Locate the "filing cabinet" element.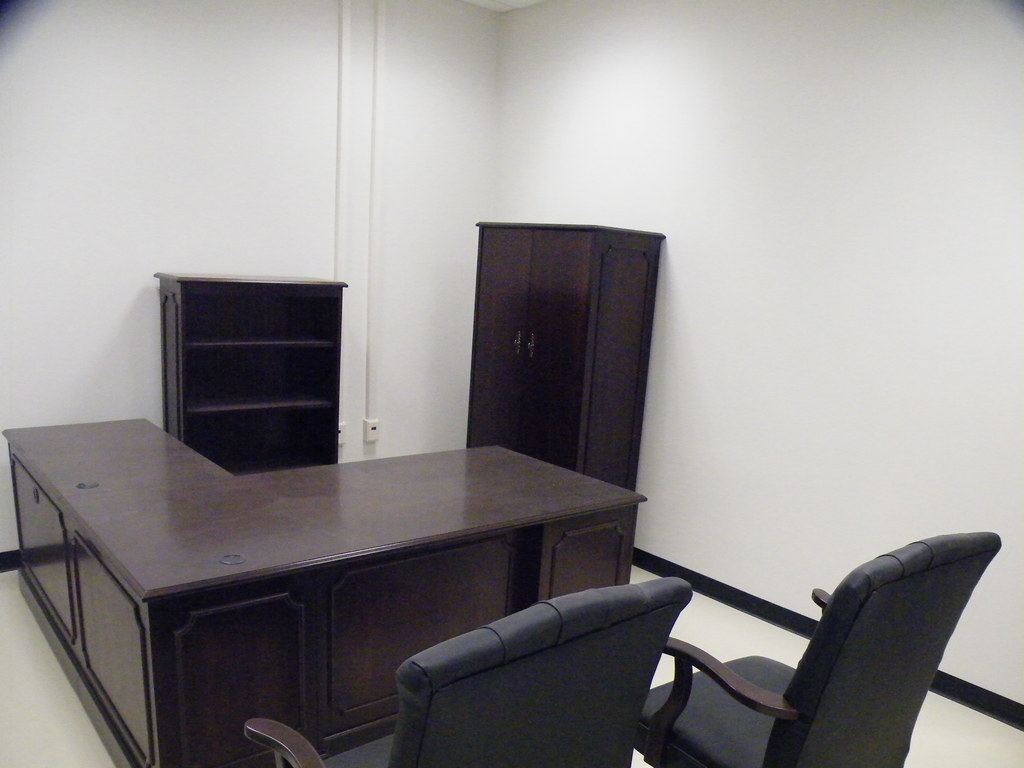
Element bbox: box(140, 285, 375, 477).
